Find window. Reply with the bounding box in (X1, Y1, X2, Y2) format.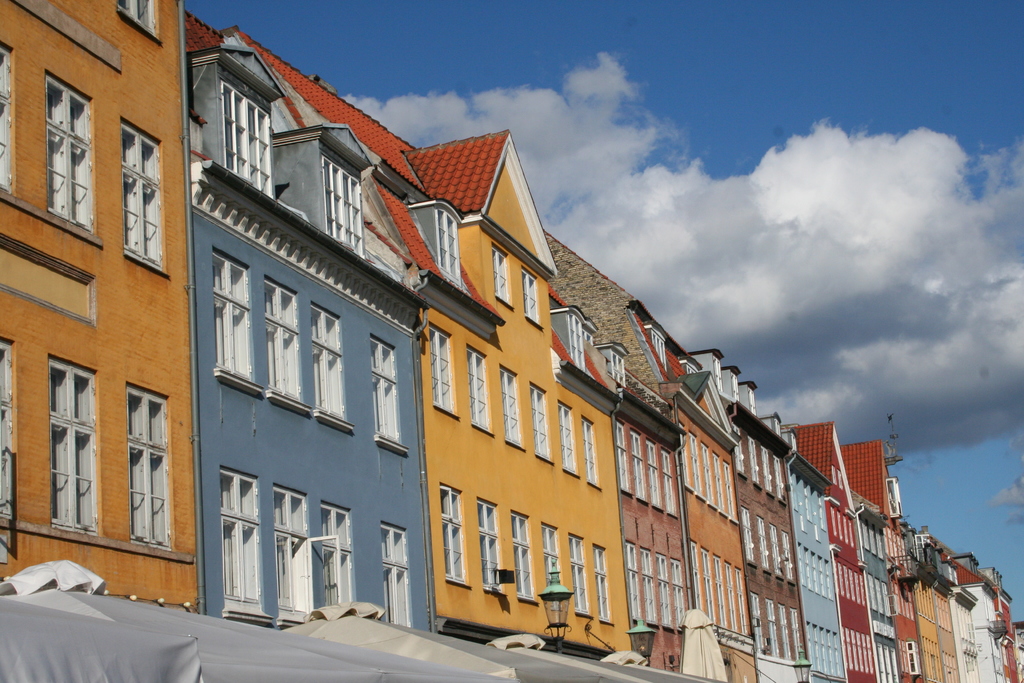
(124, 385, 173, 548).
